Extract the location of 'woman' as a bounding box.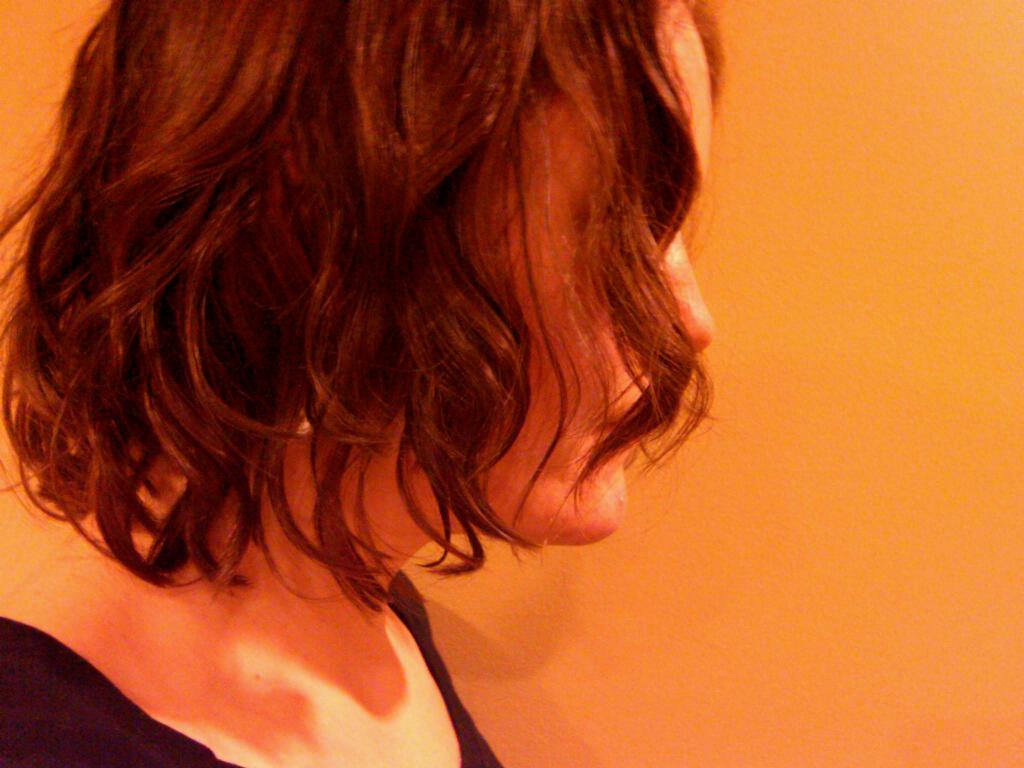
x1=0 y1=0 x2=727 y2=767.
